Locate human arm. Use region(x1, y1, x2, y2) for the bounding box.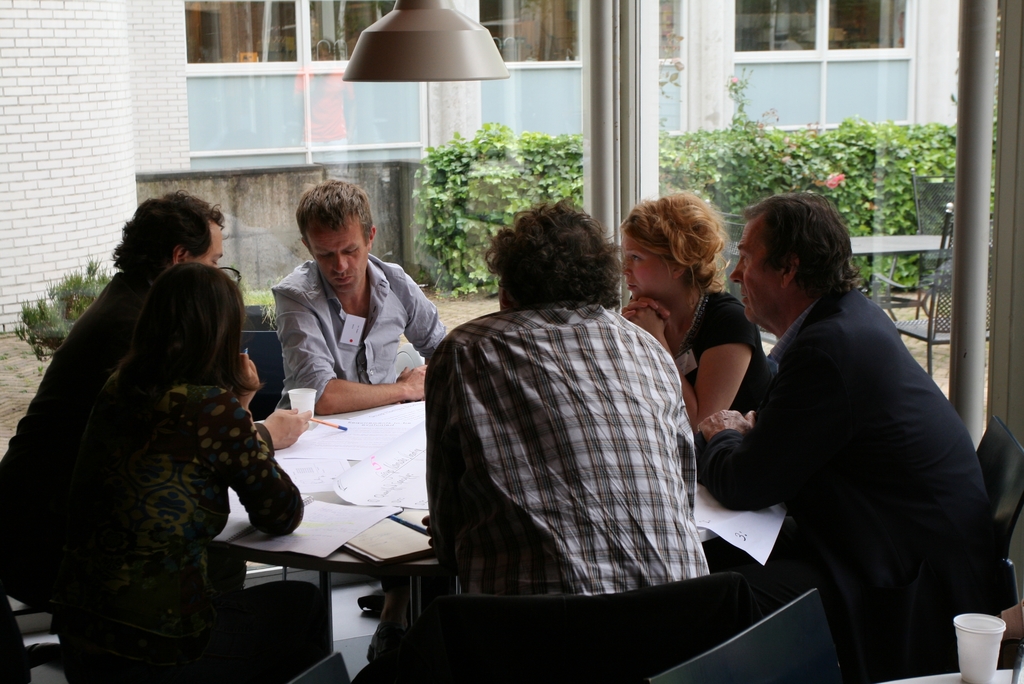
region(192, 346, 306, 541).
